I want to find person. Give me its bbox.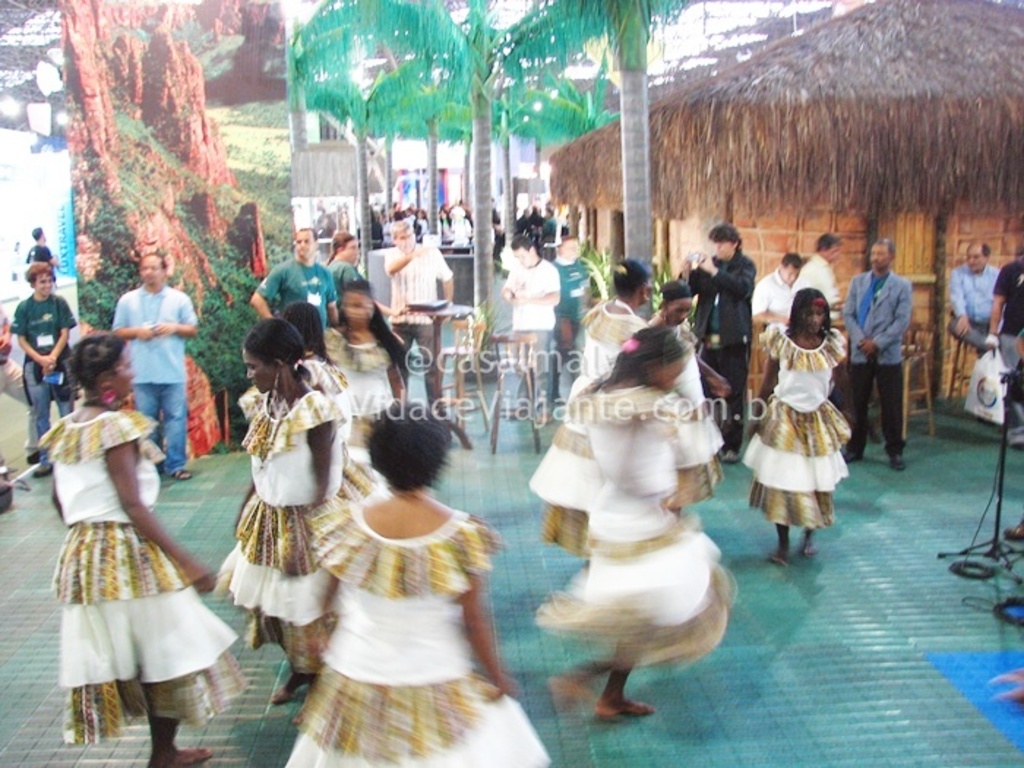
detection(676, 221, 753, 401).
